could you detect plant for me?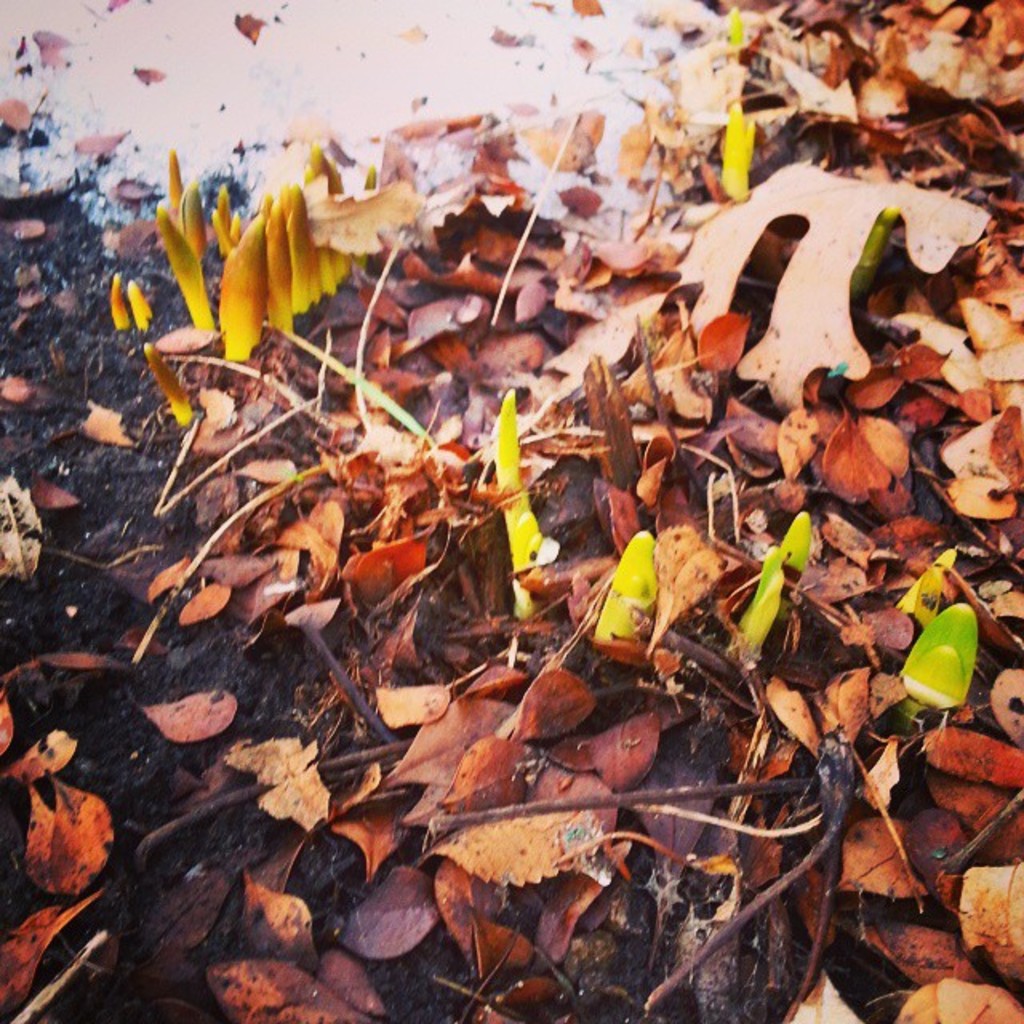
Detection result: x1=893, y1=595, x2=984, y2=725.
